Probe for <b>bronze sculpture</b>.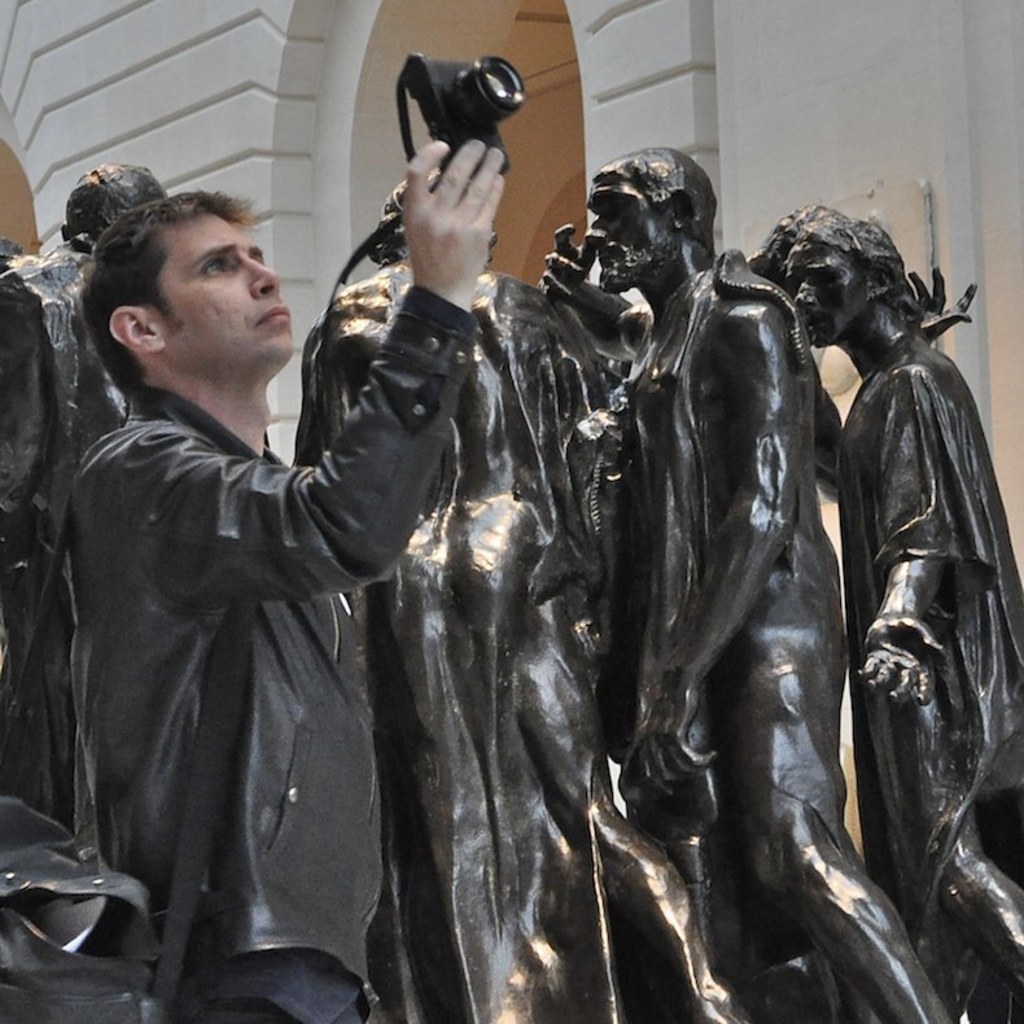
Probe result: bbox=(795, 167, 1012, 959).
